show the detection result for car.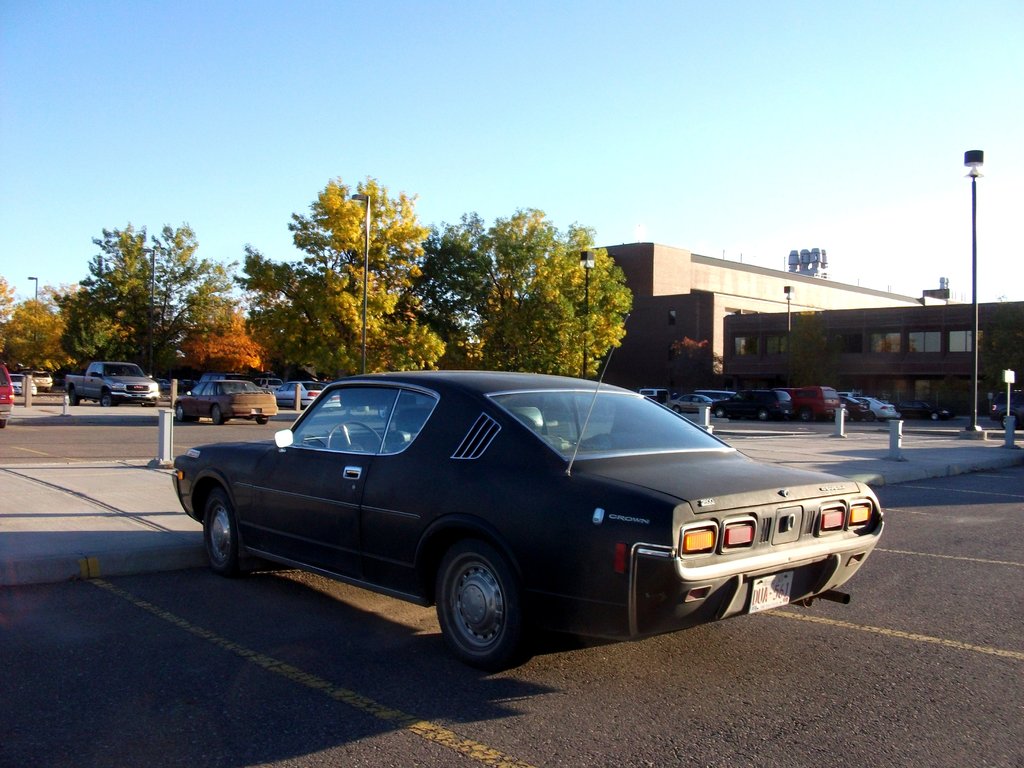
(32, 369, 54, 393).
